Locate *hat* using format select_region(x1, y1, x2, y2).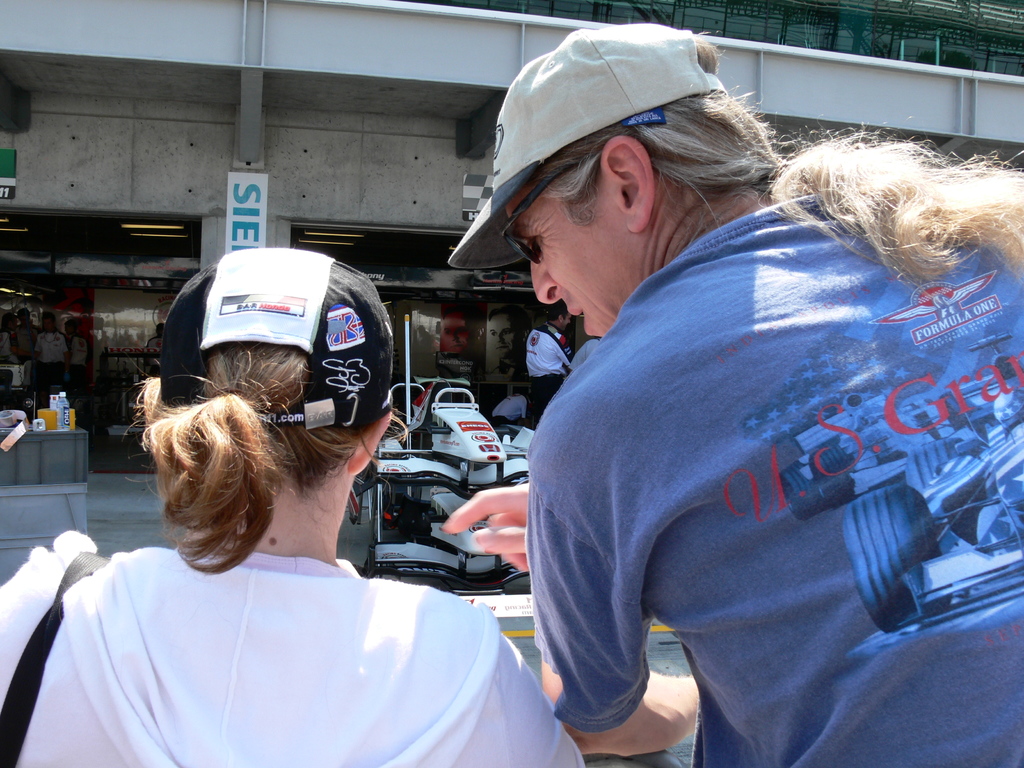
select_region(161, 246, 396, 430).
